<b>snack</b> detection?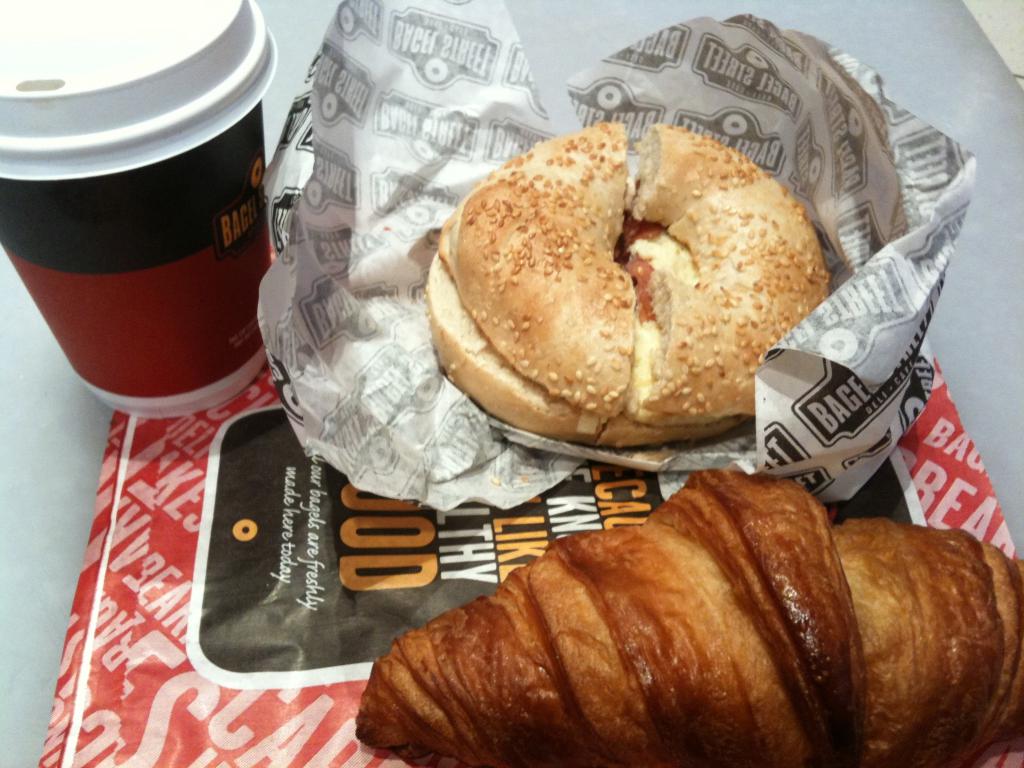
(423,115,824,452)
